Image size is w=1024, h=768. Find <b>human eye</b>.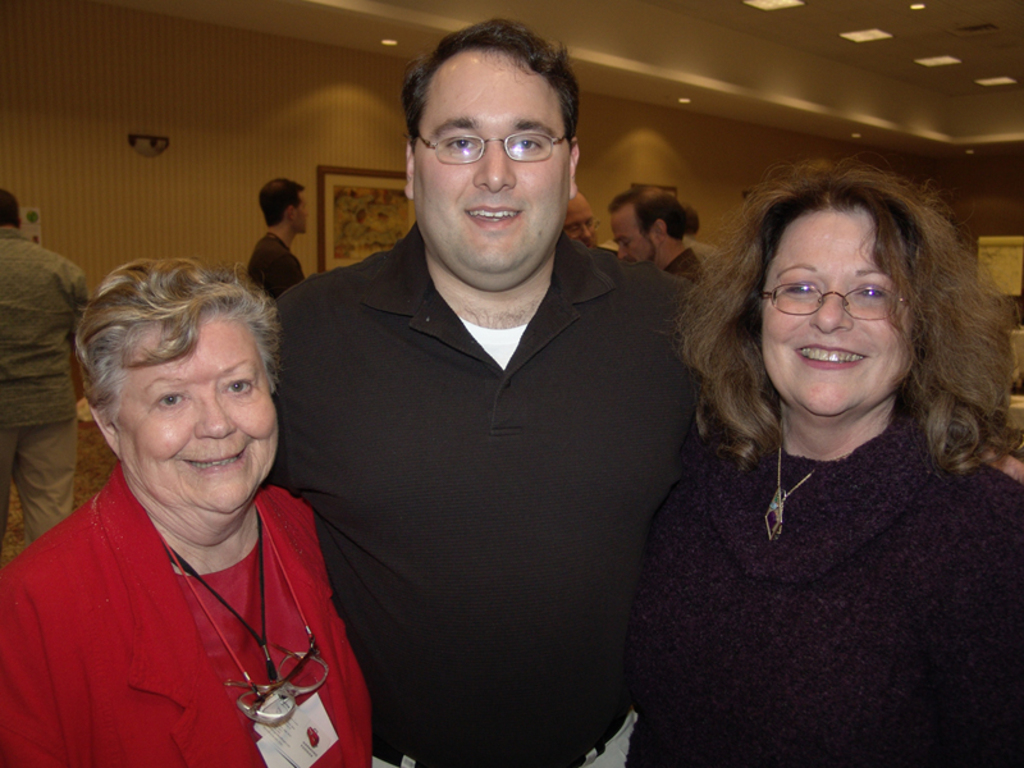
[777, 274, 822, 302].
